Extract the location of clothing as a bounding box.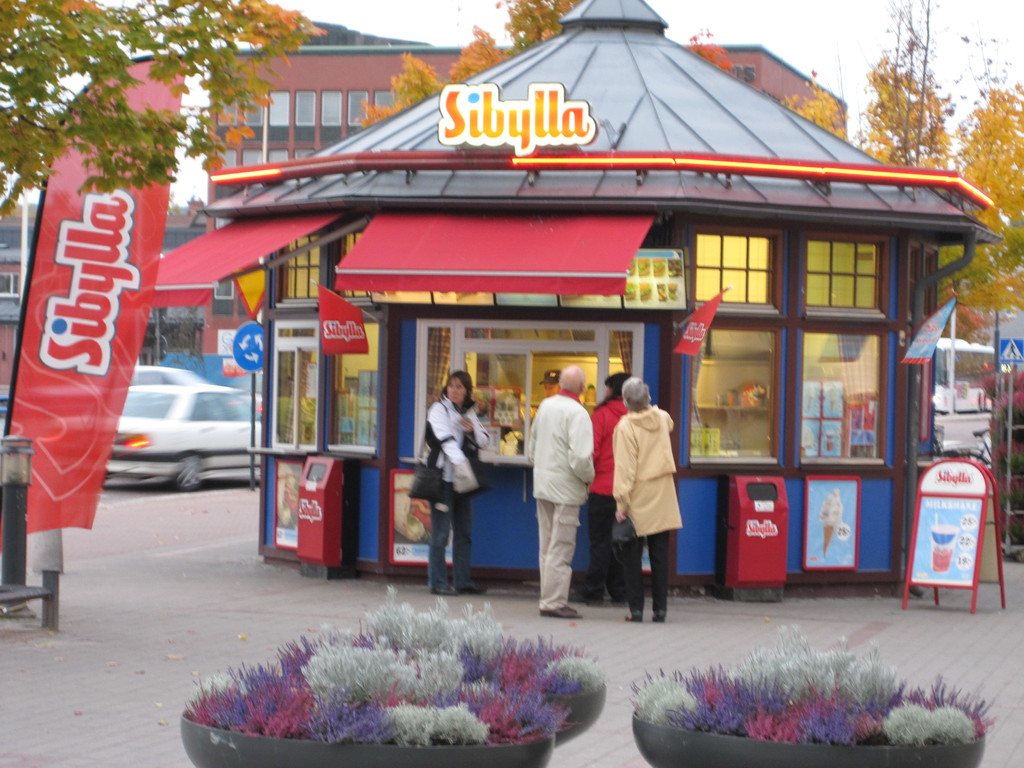
{"left": 596, "top": 494, "right": 620, "bottom": 600}.
